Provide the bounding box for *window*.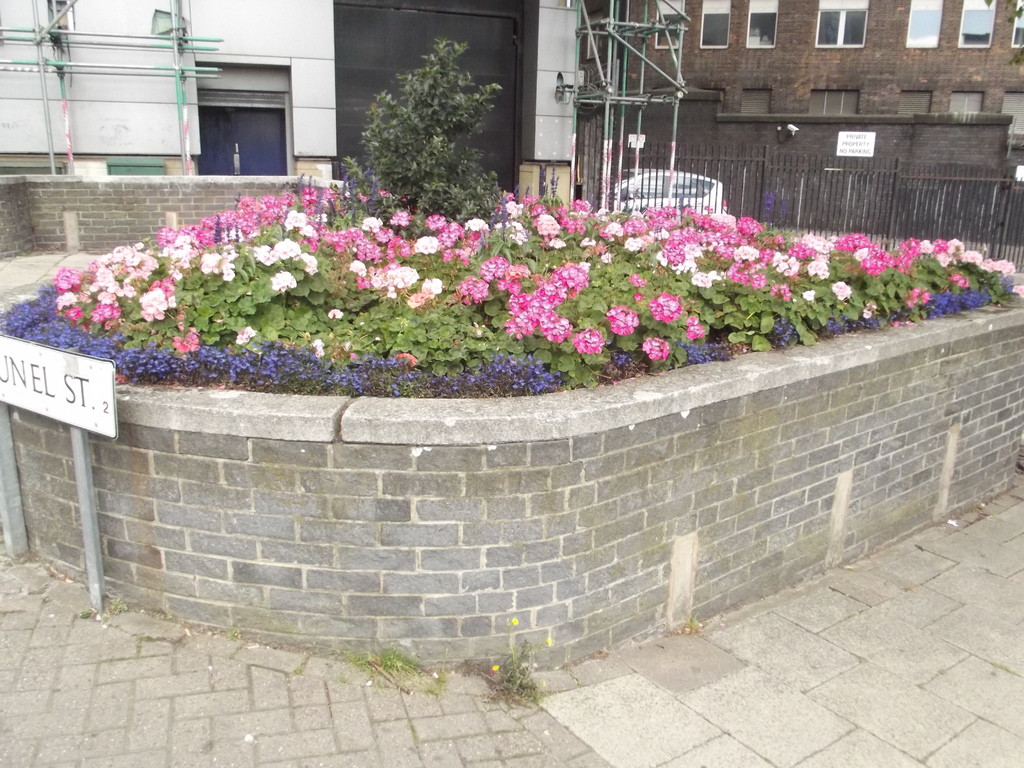
bbox=[652, 0, 681, 50].
